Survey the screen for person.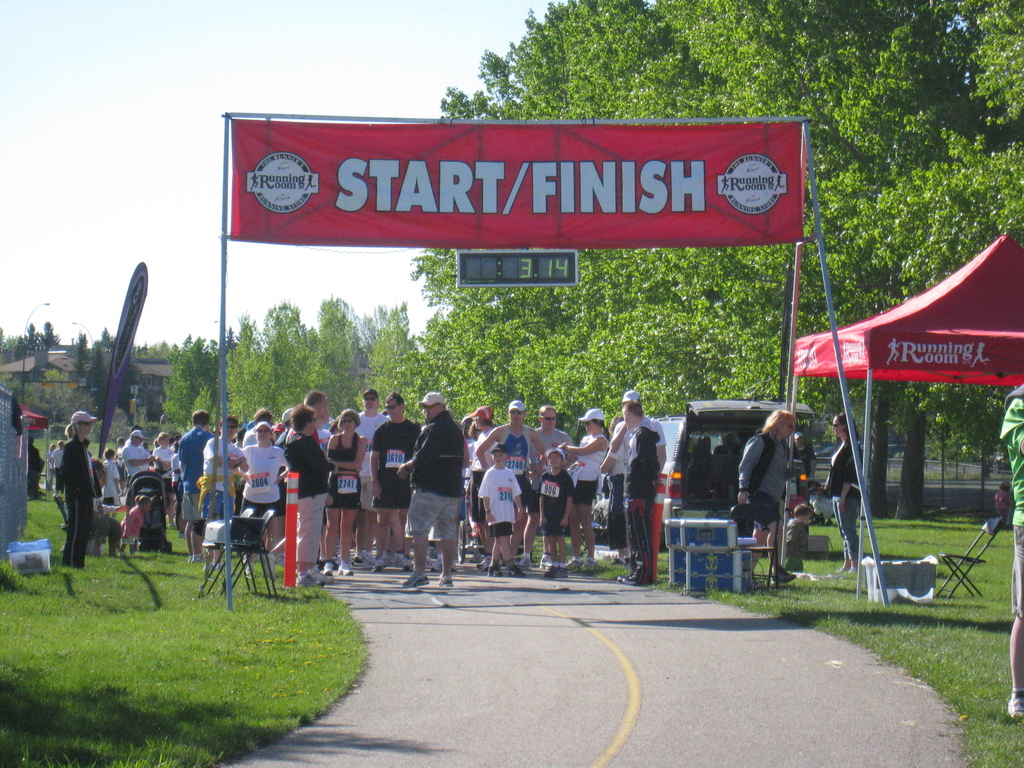
Survey found: <region>598, 399, 689, 561</region>.
